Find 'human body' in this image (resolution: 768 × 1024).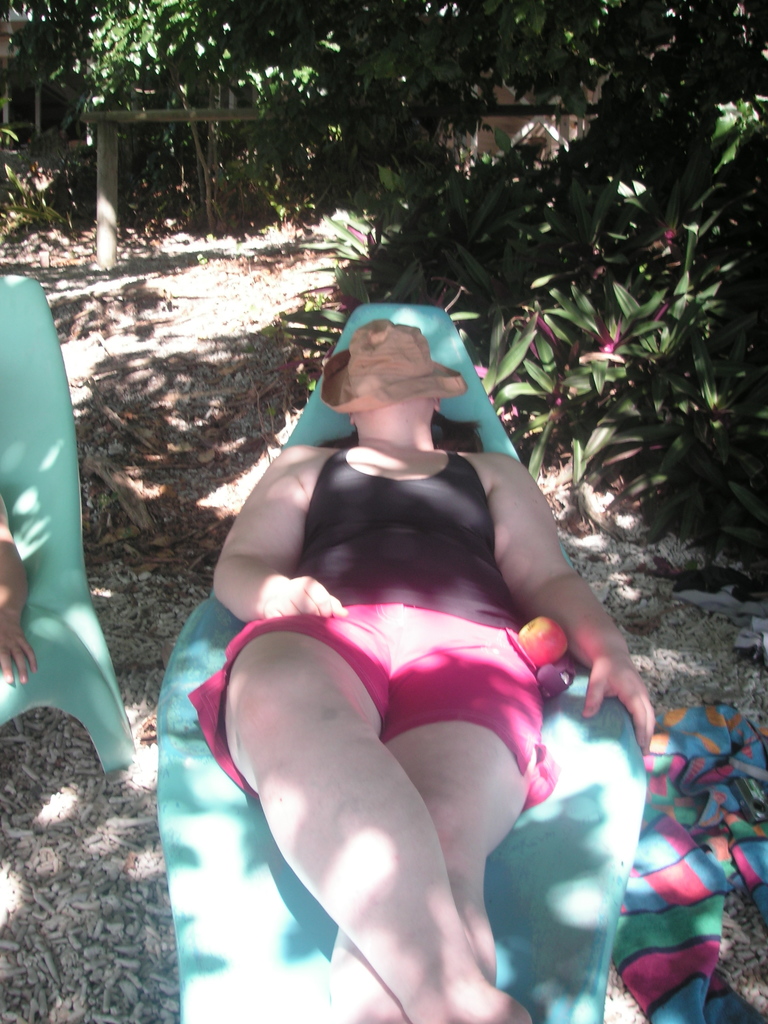
pyautogui.locateOnScreen(143, 235, 665, 973).
